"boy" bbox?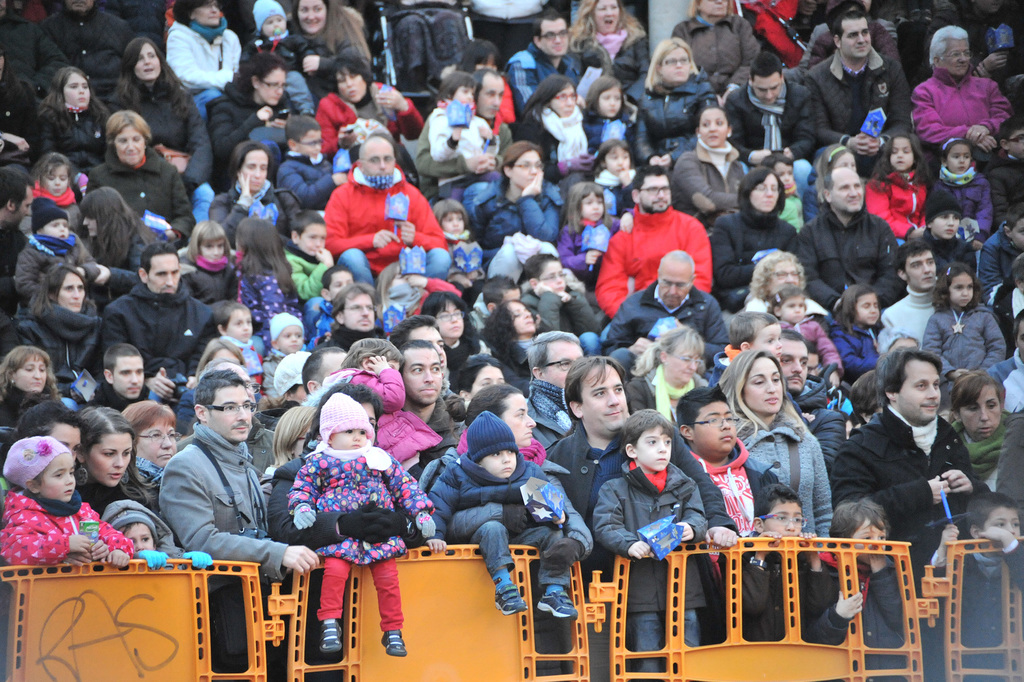
BBox(273, 110, 342, 213)
